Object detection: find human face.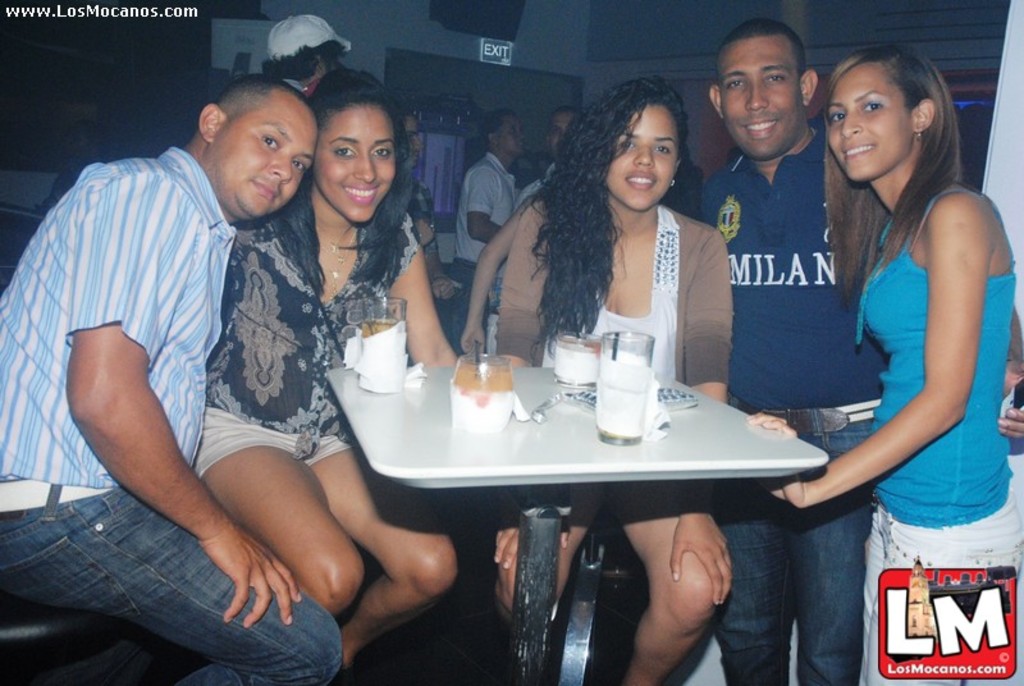
bbox(502, 118, 518, 156).
